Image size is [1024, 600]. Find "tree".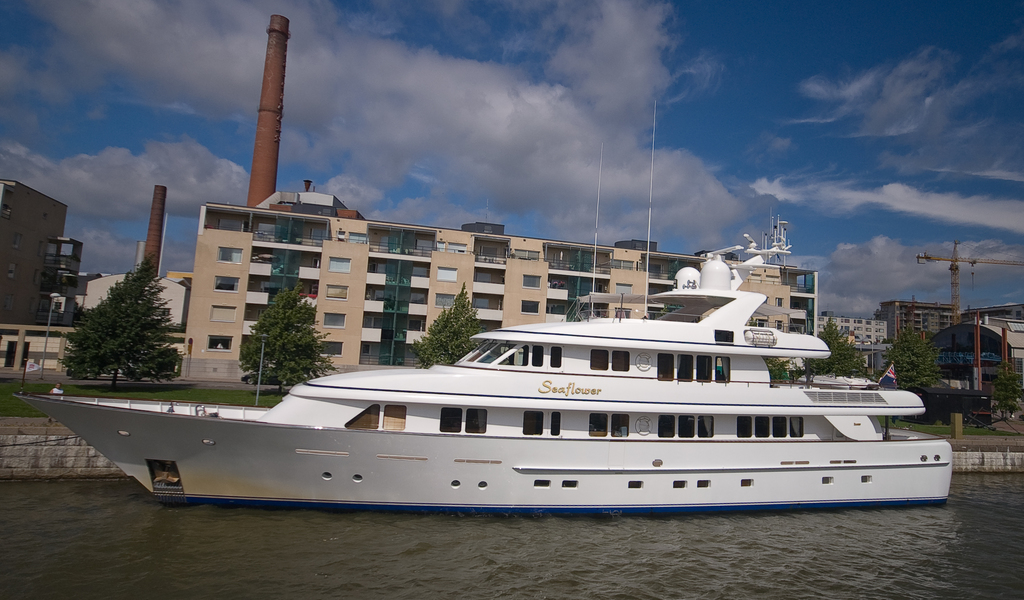
locate(413, 285, 484, 363).
